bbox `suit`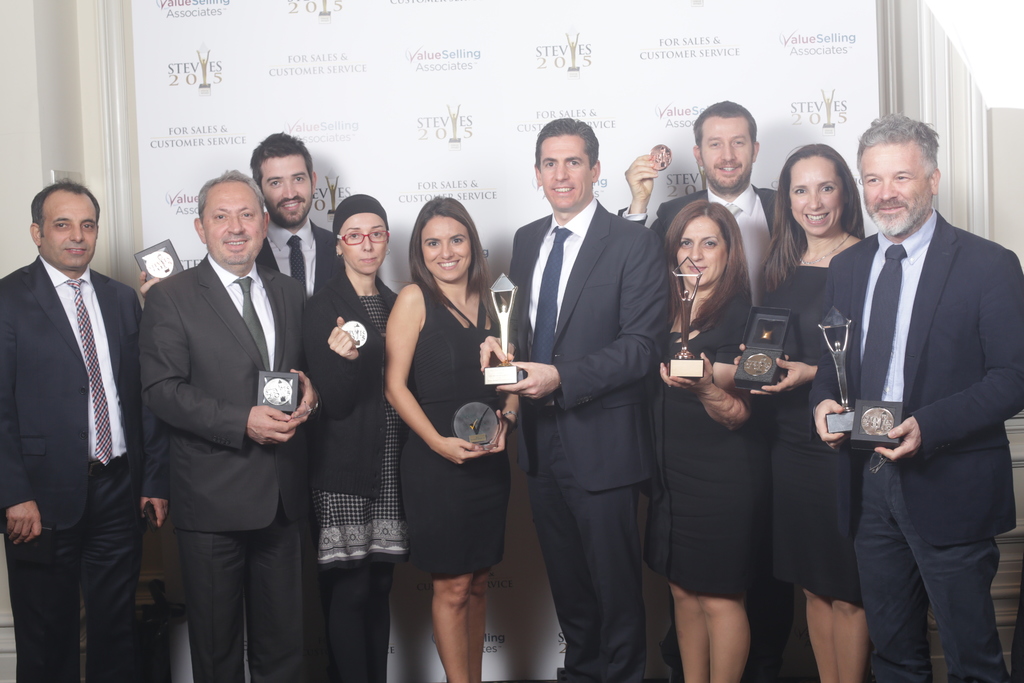
6:174:149:682
